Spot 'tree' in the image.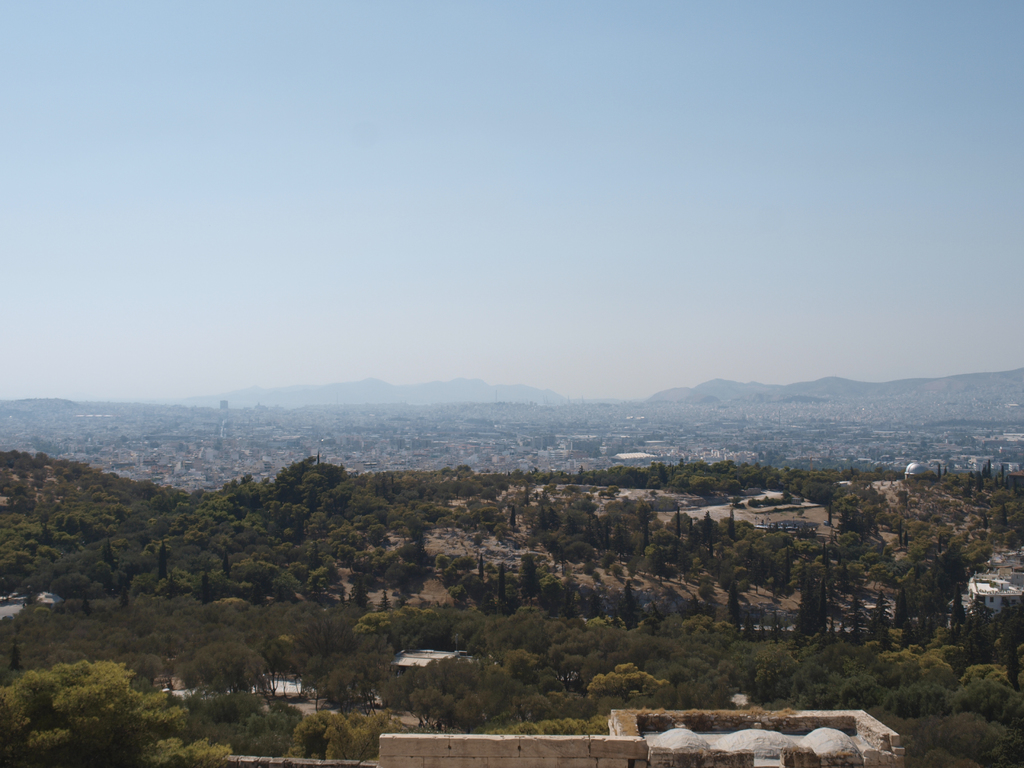
'tree' found at (x1=632, y1=557, x2=634, y2=575).
